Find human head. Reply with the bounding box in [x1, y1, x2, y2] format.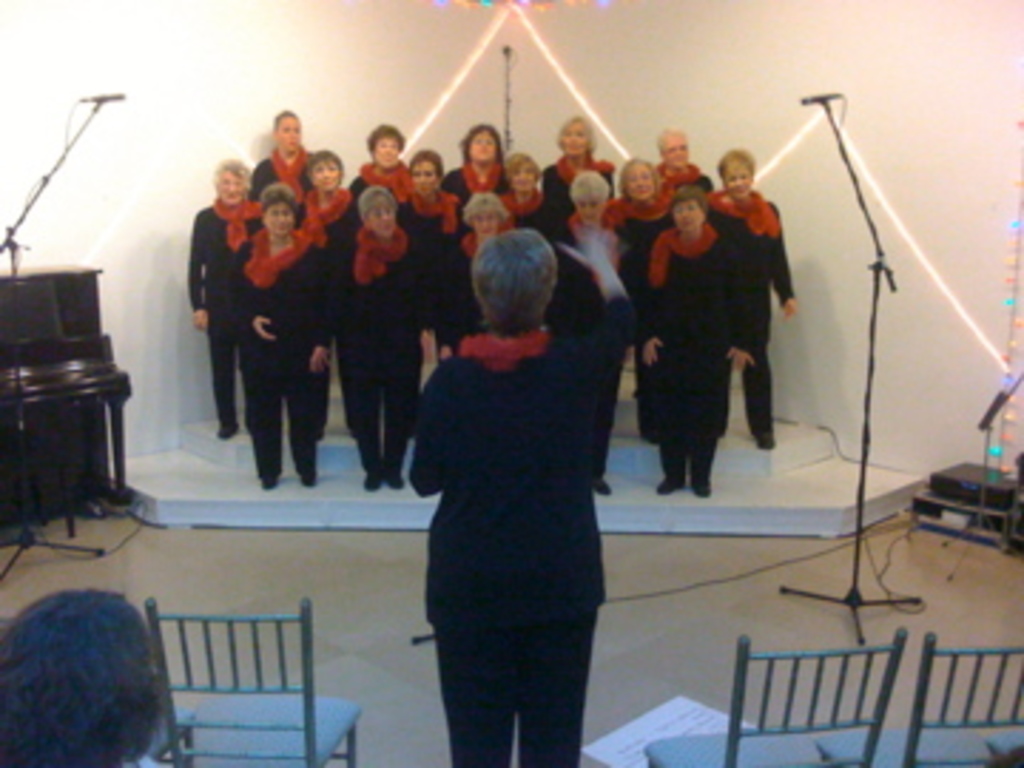
[364, 122, 404, 168].
